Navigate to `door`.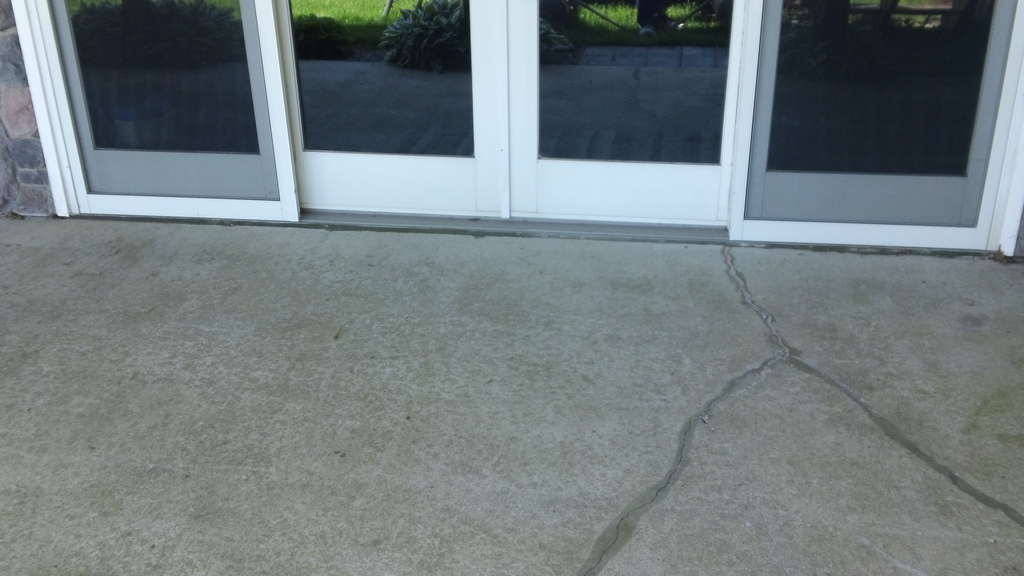
Navigation target: bbox=[274, 0, 506, 216].
